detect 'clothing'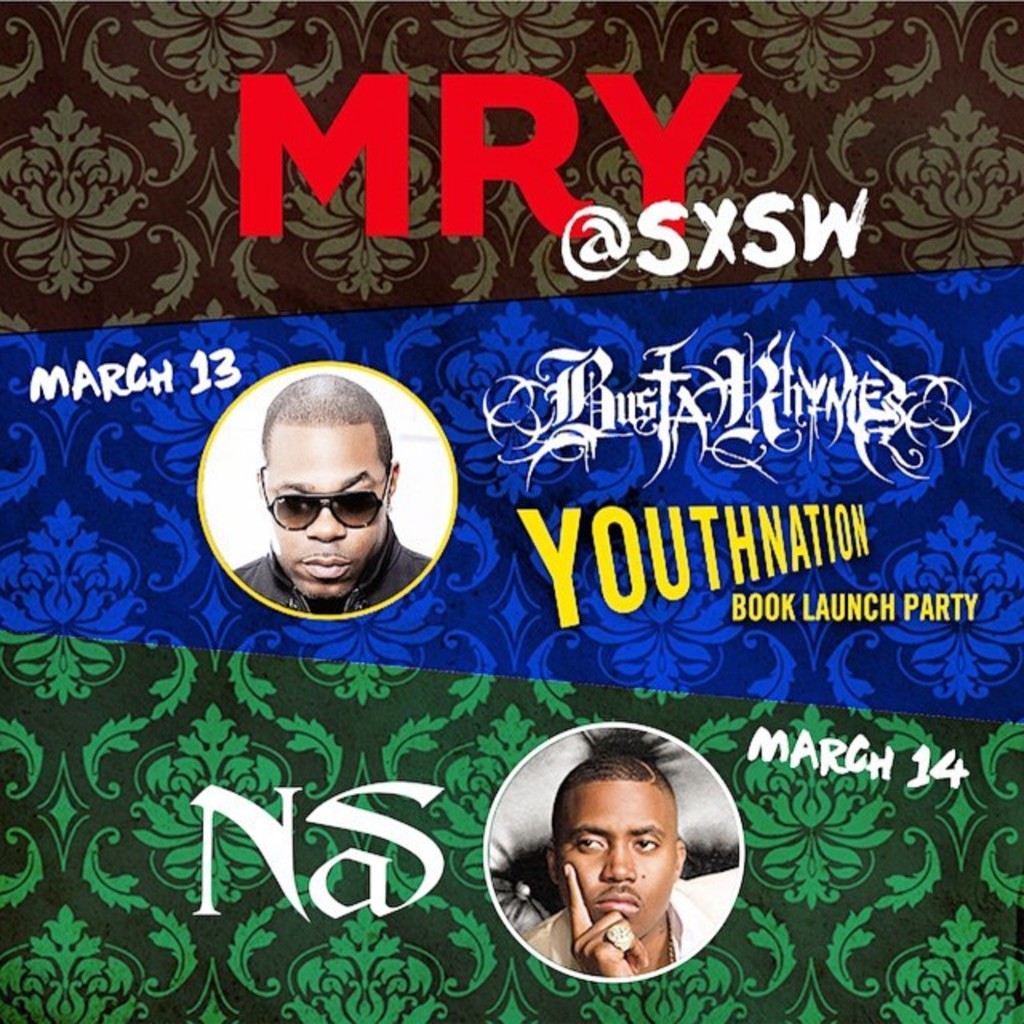
region(227, 514, 422, 611)
